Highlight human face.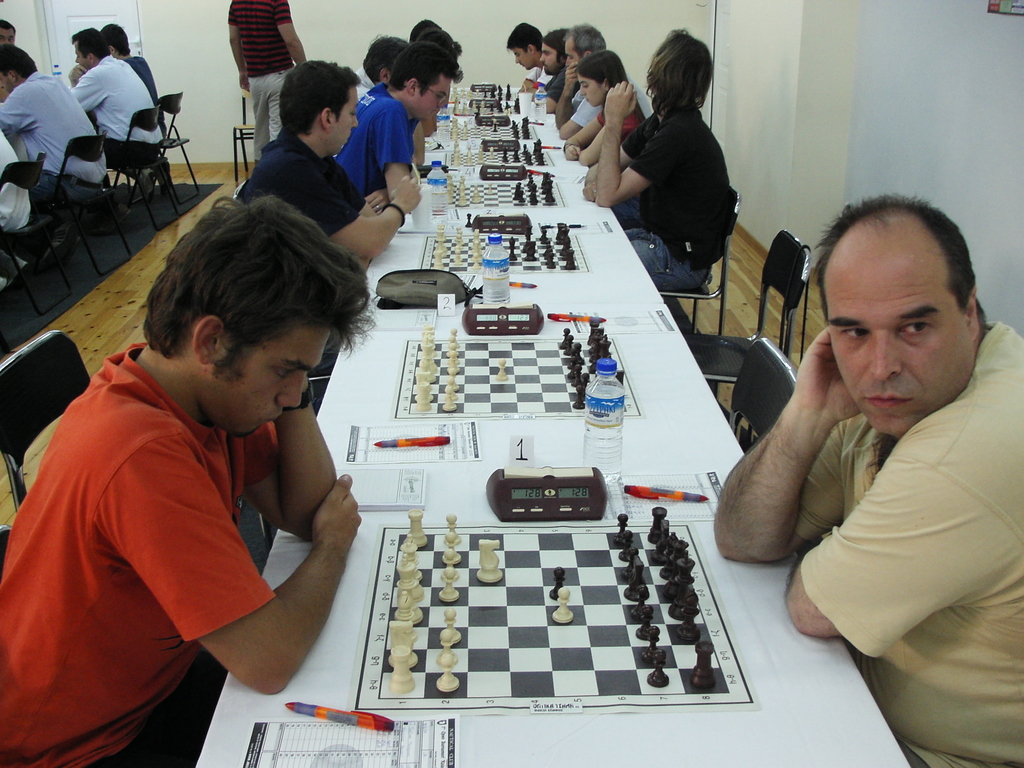
Highlighted region: l=202, t=328, r=328, b=440.
